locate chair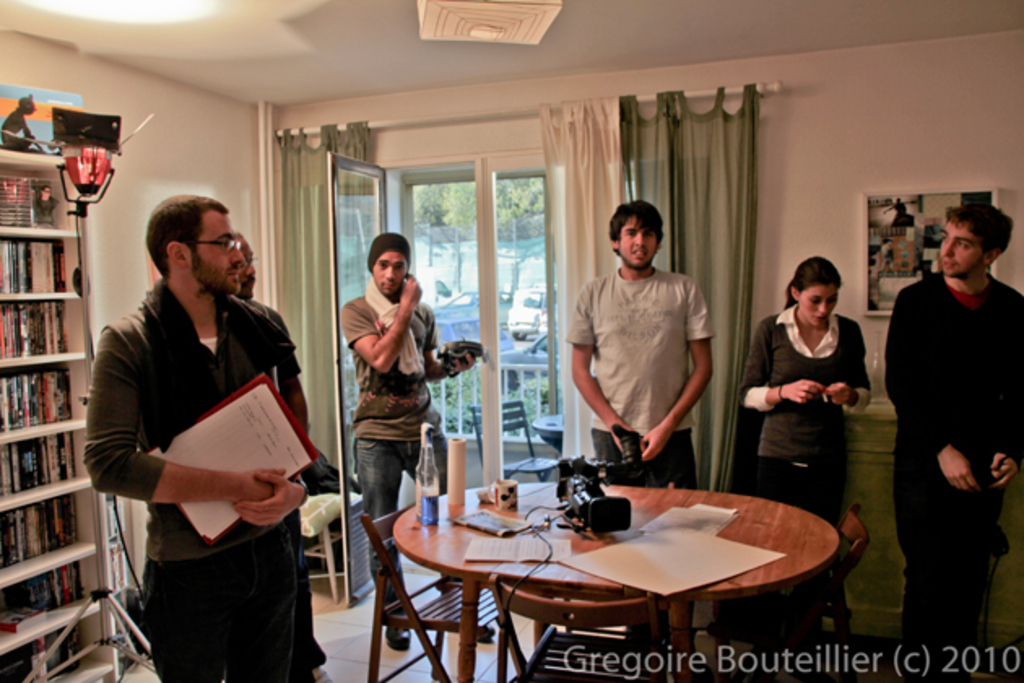
359:502:502:680
